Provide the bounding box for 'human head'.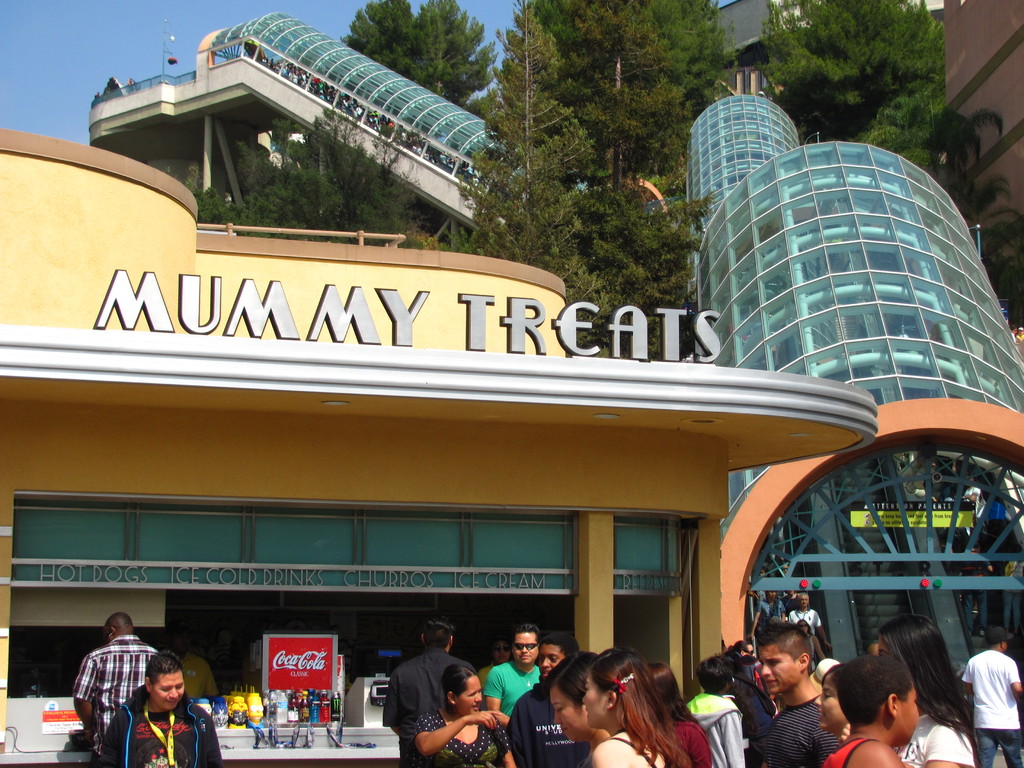
region(143, 647, 186, 710).
